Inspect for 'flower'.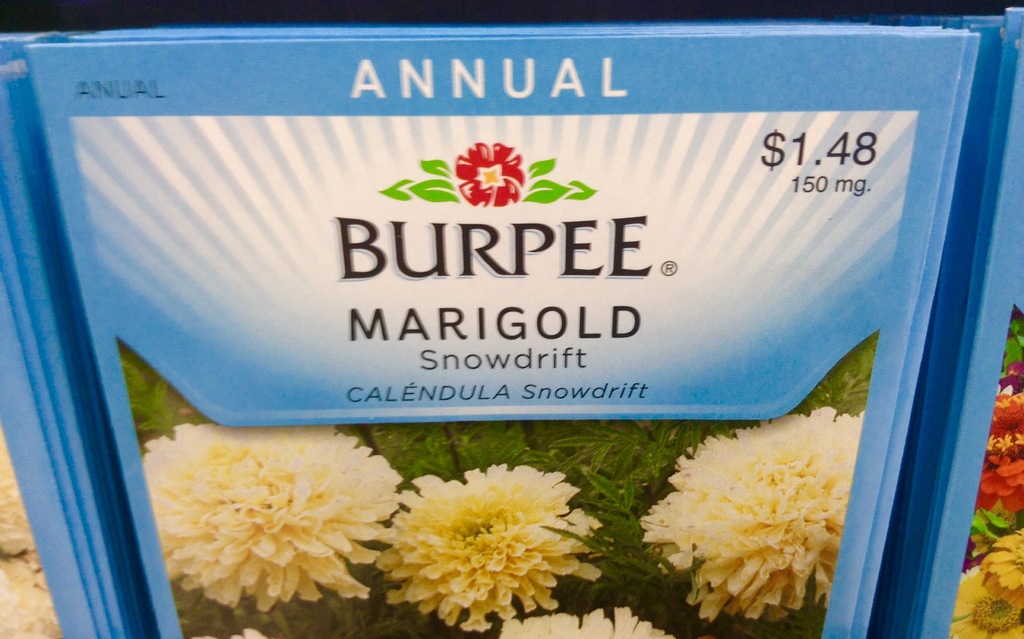
Inspection: [left=455, top=138, right=525, bottom=205].
